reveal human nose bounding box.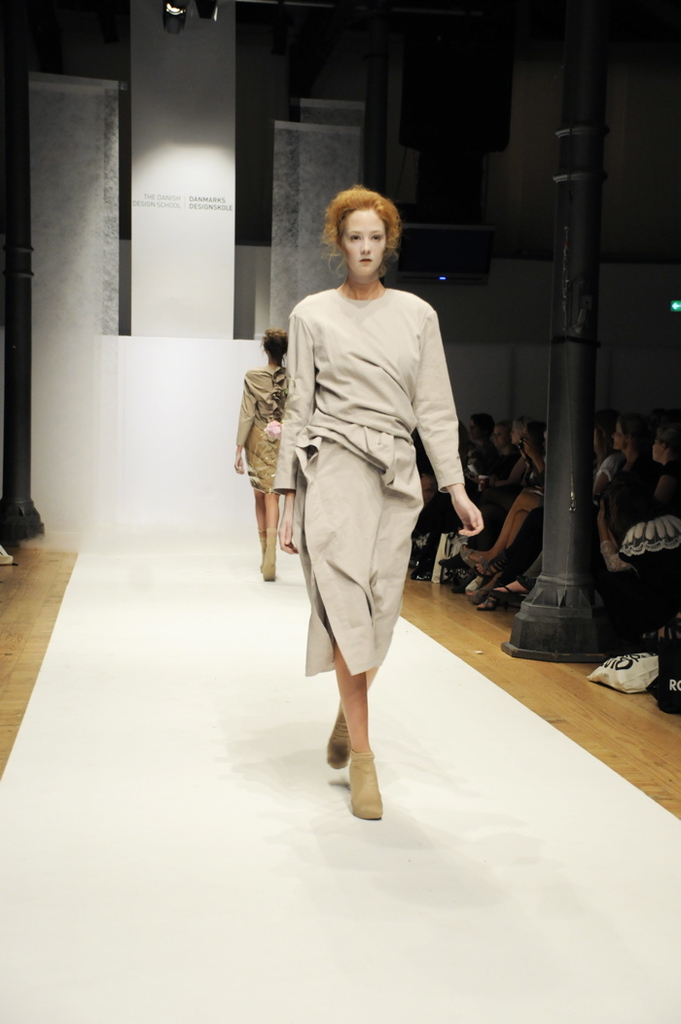
Revealed: crop(358, 230, 371, 257).
